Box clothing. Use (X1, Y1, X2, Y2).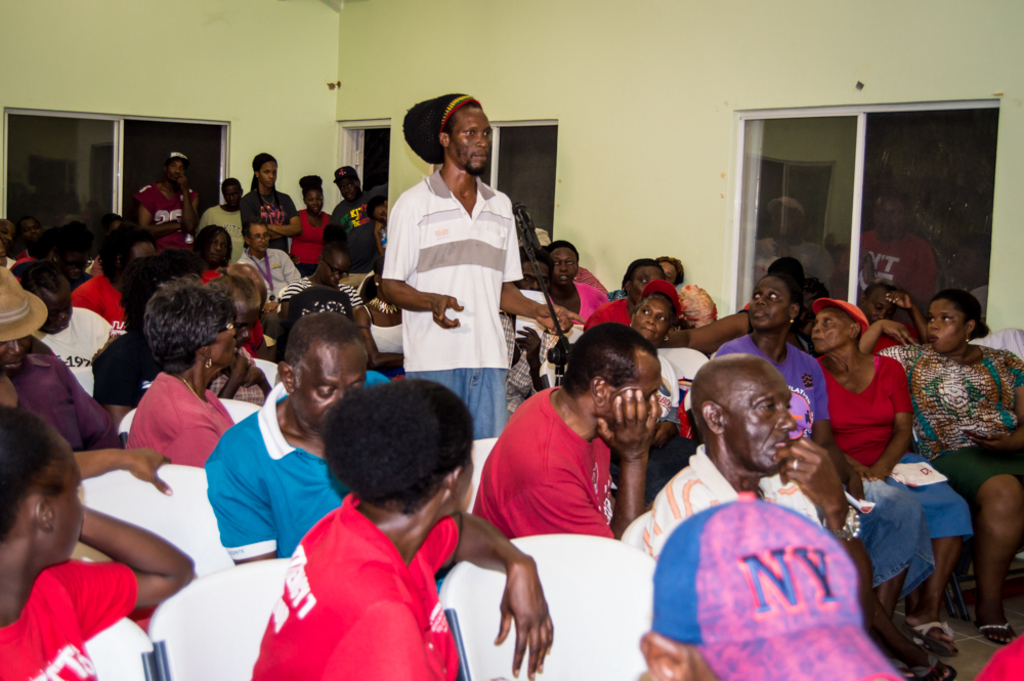
(0, 341, 111, 442).
